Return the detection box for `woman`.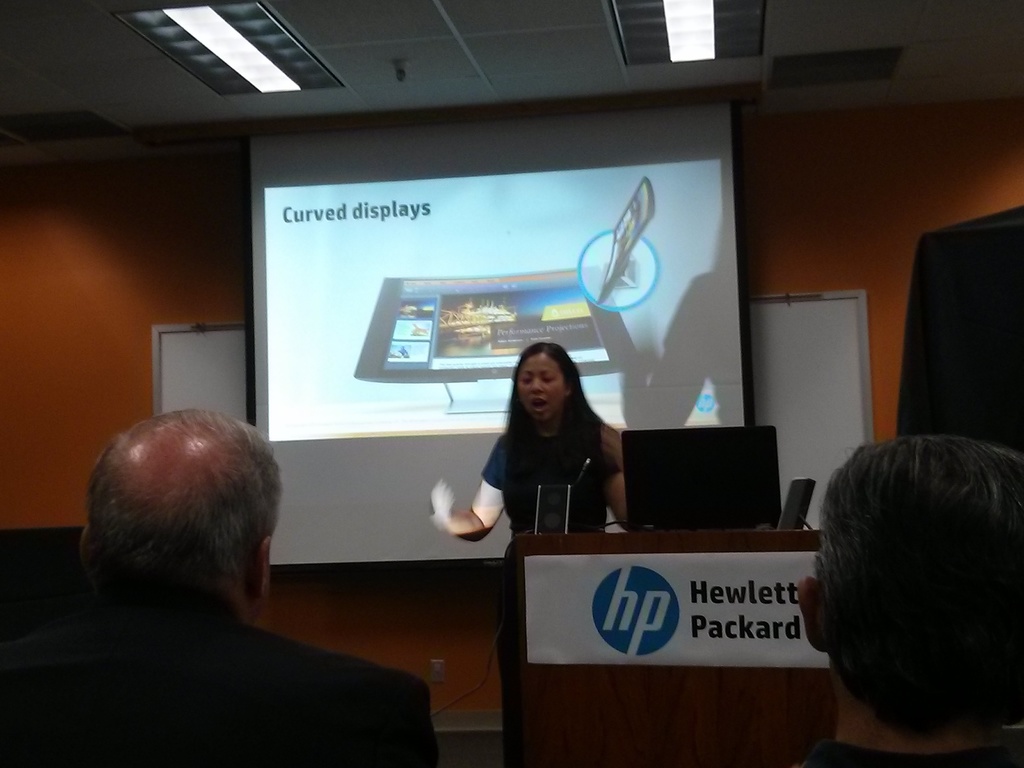
[462,342,628,556].
